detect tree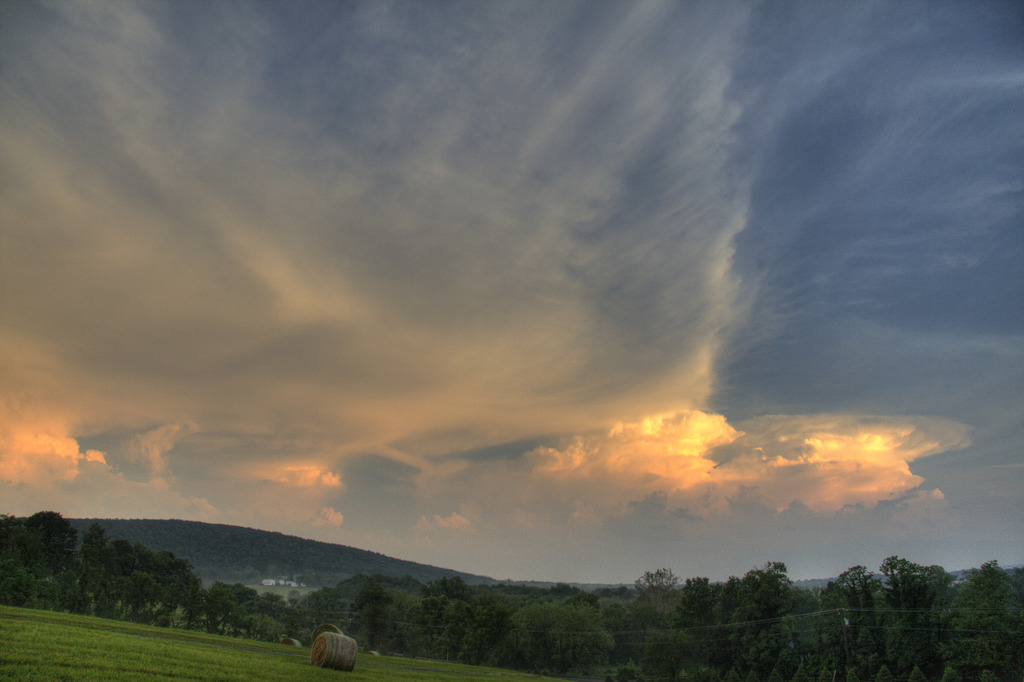
(left=951, top=561, right=1009, bottom=681)
